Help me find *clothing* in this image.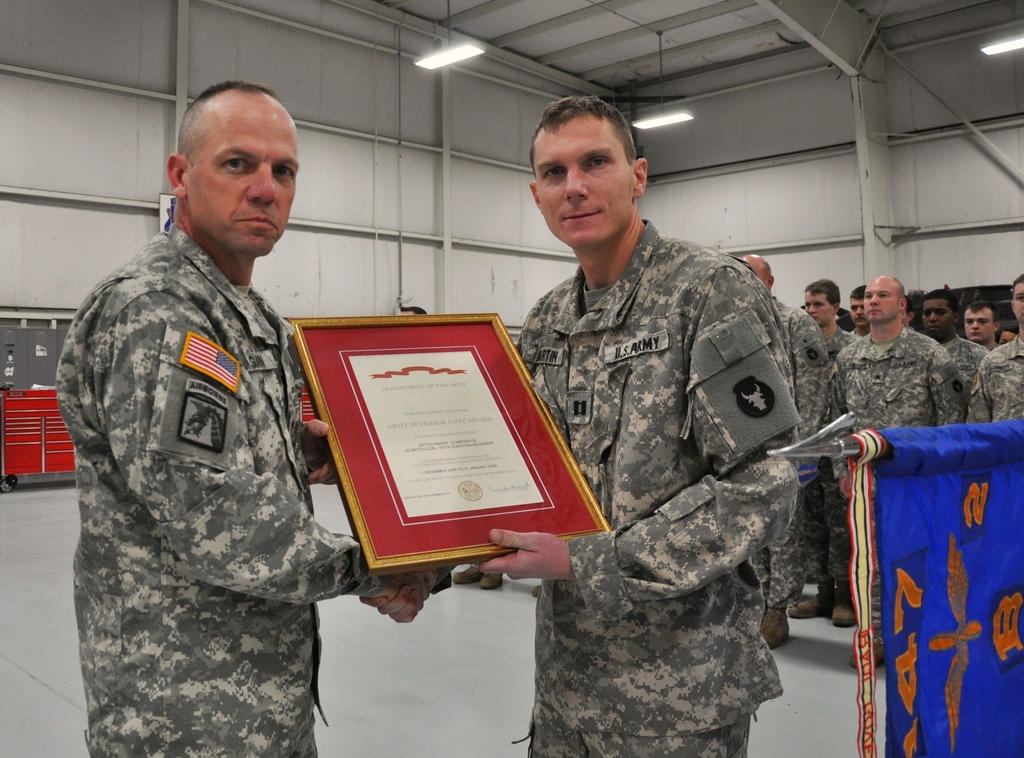
Found it: detection(749, 282, 824, 614).
